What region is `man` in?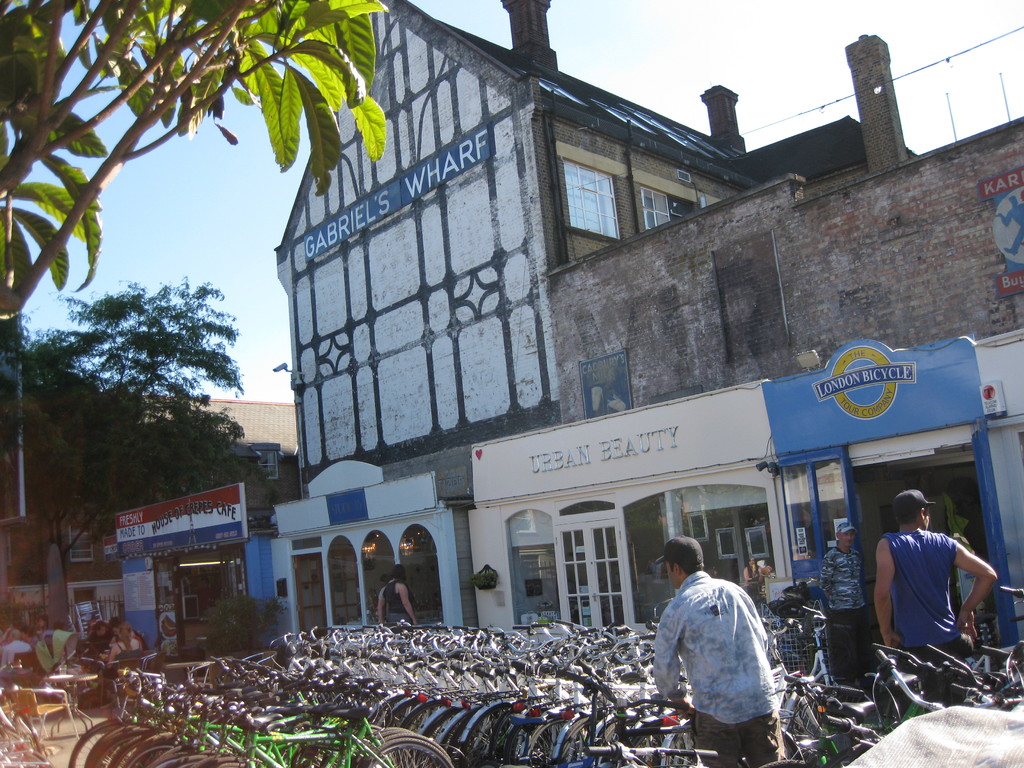
region(658, 561, 790, 767).
